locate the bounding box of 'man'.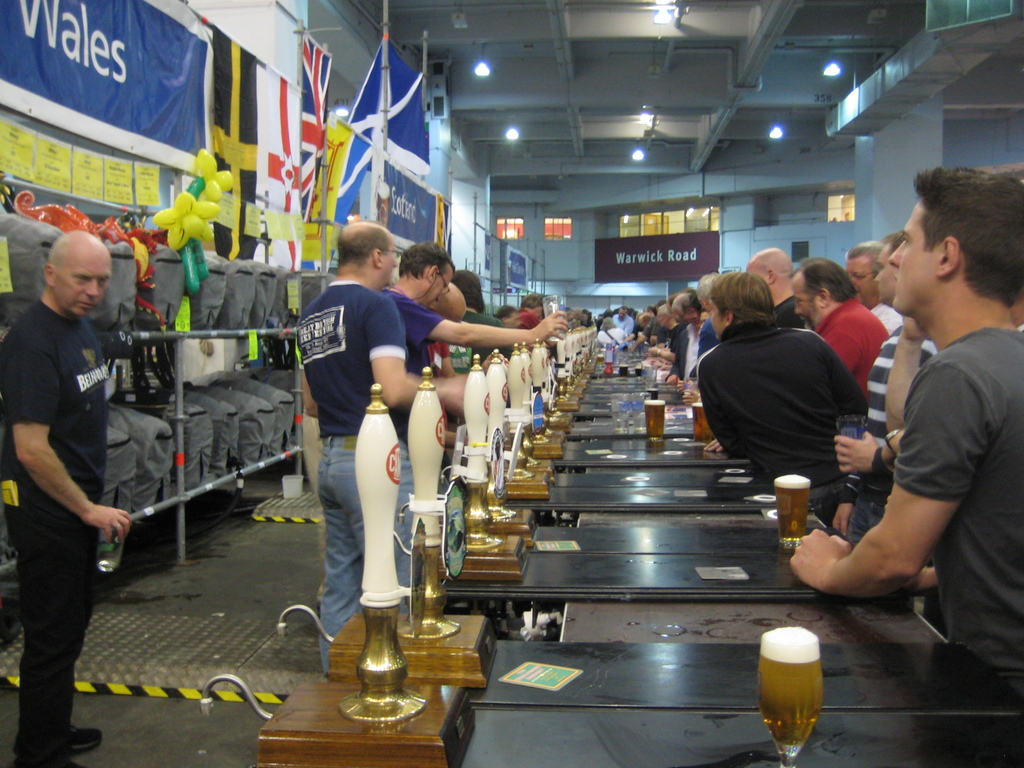
Bounding box: box(772, 254, 896, 393).
